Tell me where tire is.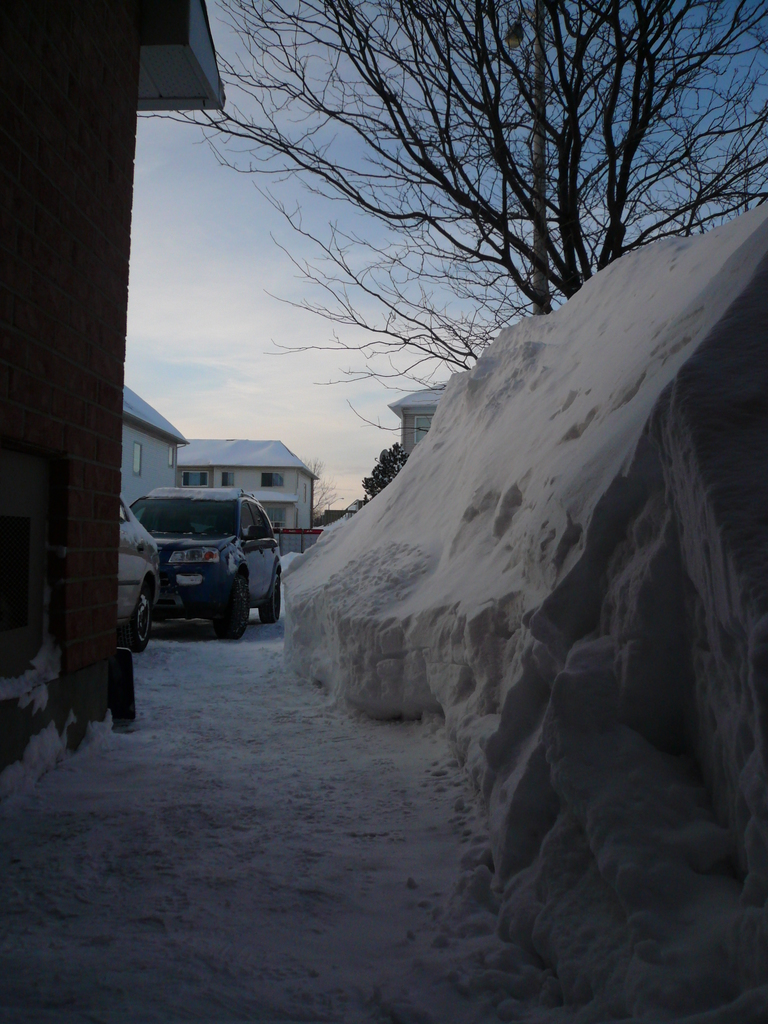
tire is at detection(256, 564, 281, 618).
